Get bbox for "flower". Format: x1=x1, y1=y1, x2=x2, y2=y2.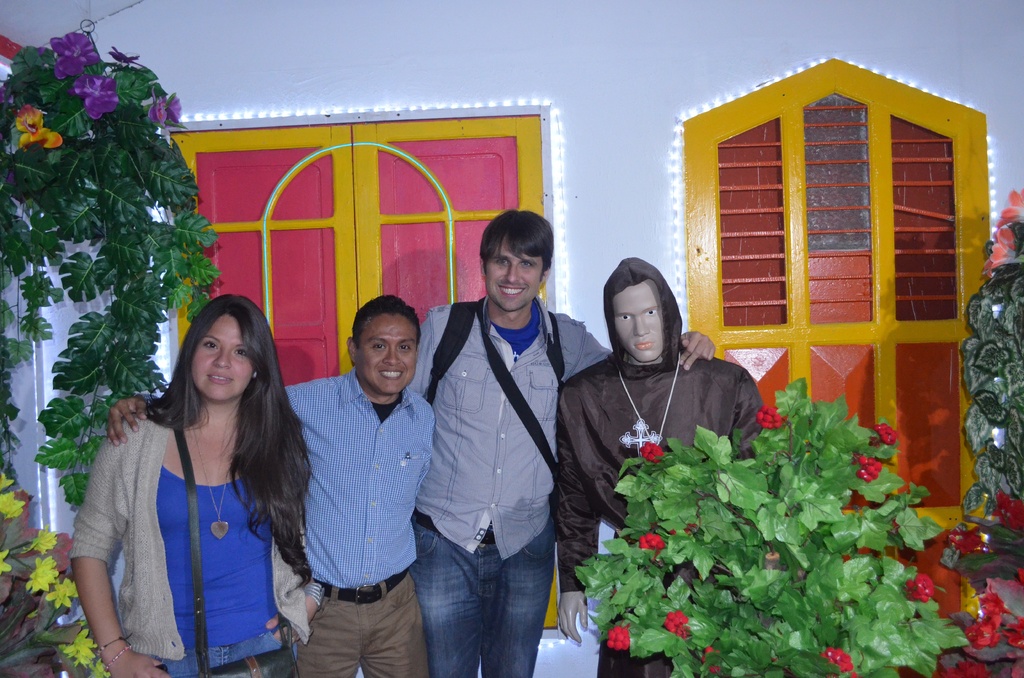
x1=0, y1=467, x2=15, y2=494.
